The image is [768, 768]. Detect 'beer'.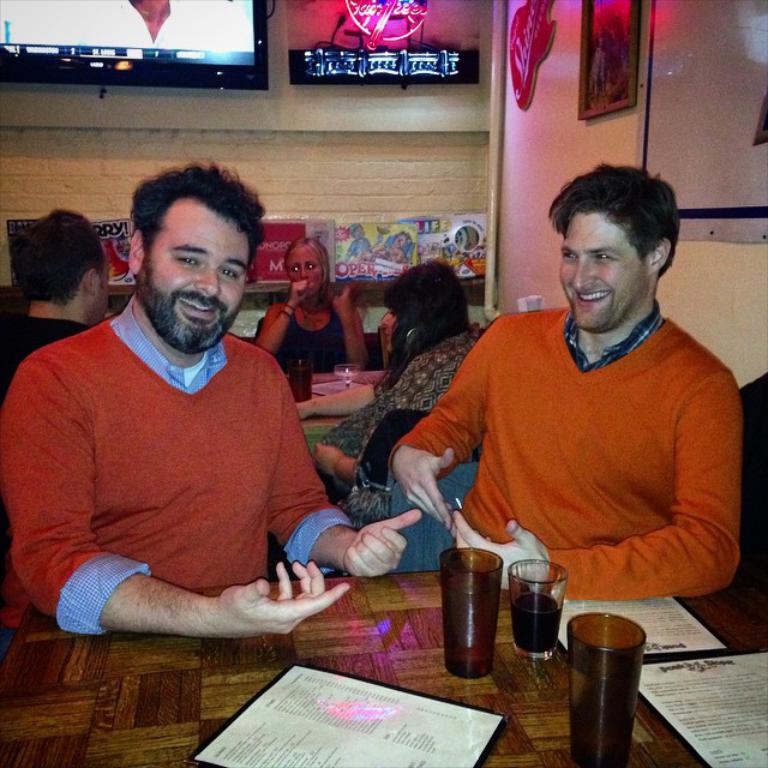
Detection: Rect(560, 587, 647, 767).
